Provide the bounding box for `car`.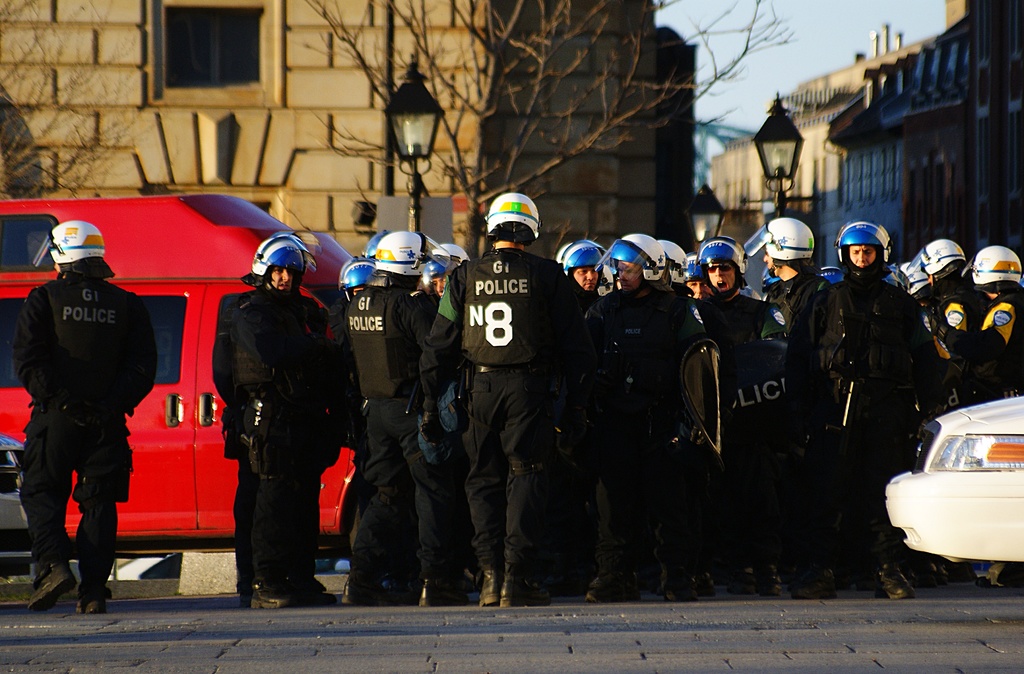
crop(0, 425, 36, 565).
